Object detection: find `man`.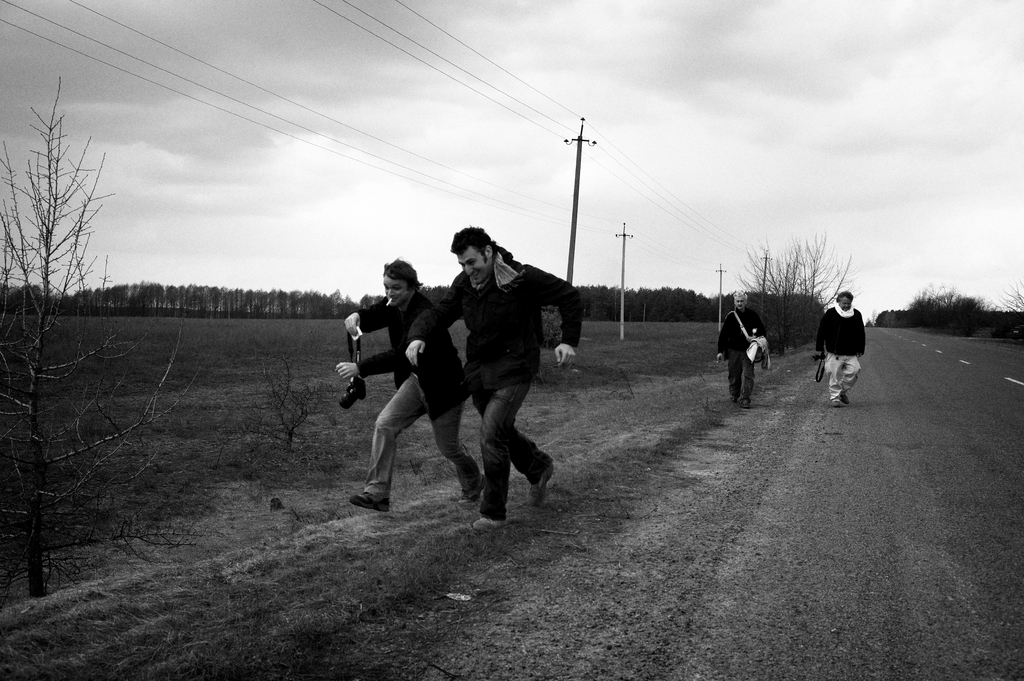
locate(431, 224, 578, 528).
